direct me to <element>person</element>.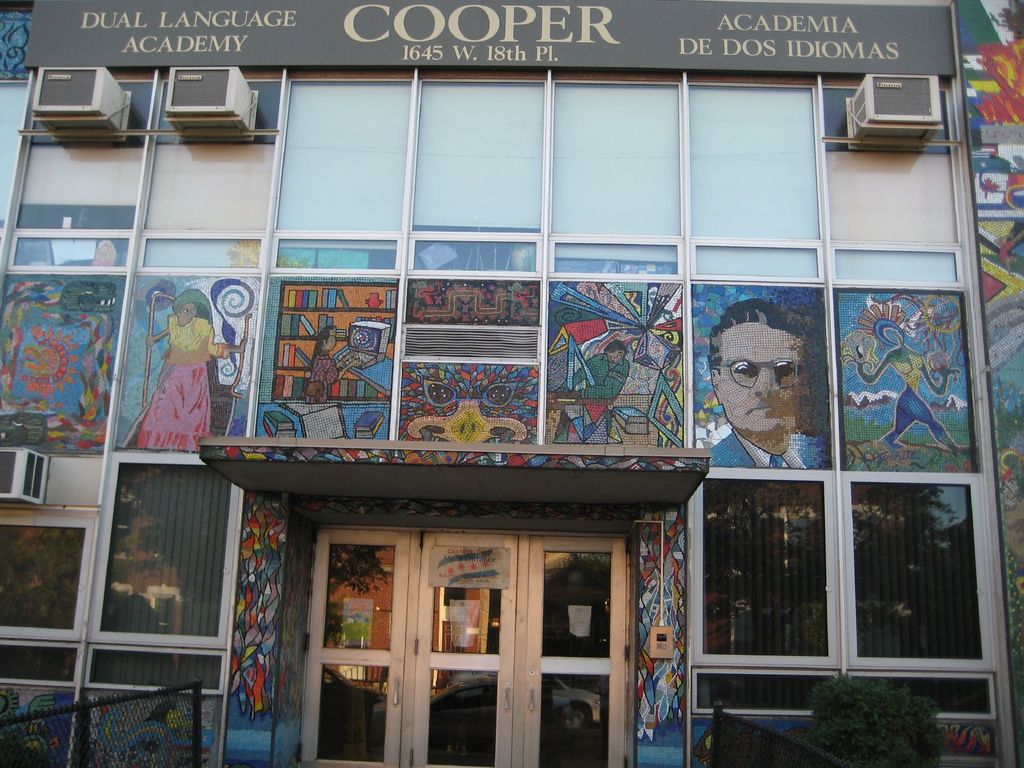
Direction: x1=708 y1=297 x2=827 y2=472.
